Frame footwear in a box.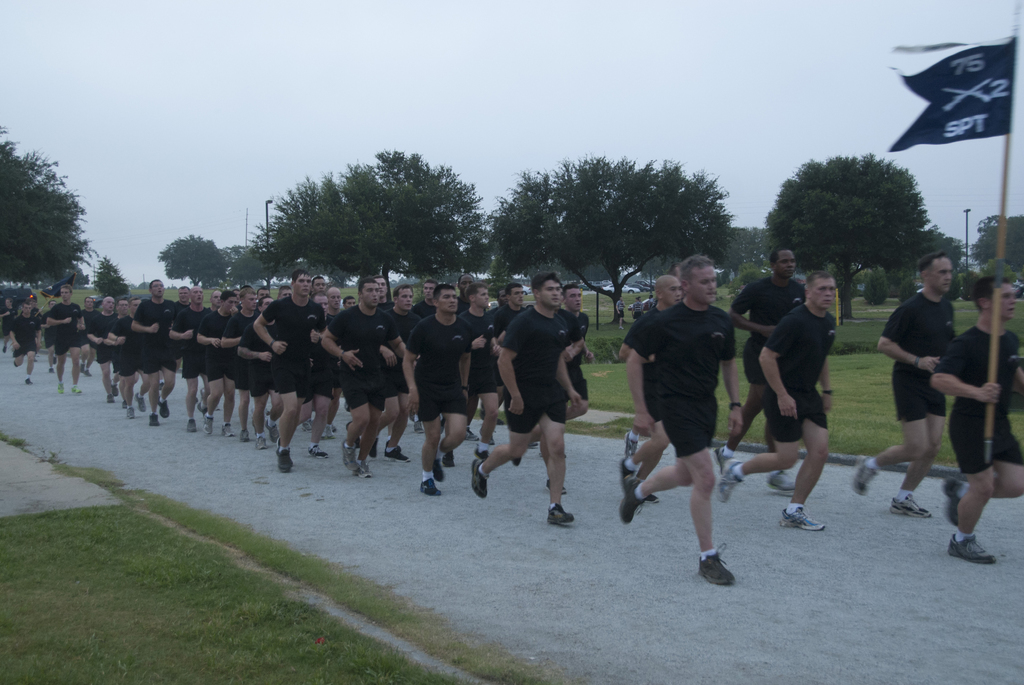
[122,405,134,418].
